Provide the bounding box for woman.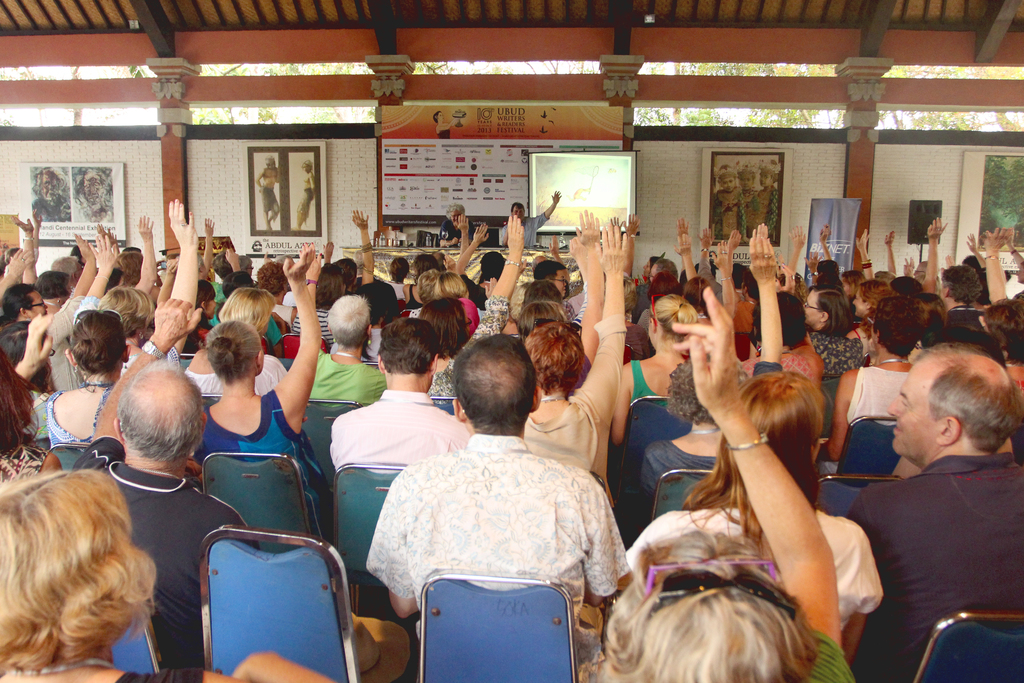
(left=0, top=473, right=333, bottom=682).
